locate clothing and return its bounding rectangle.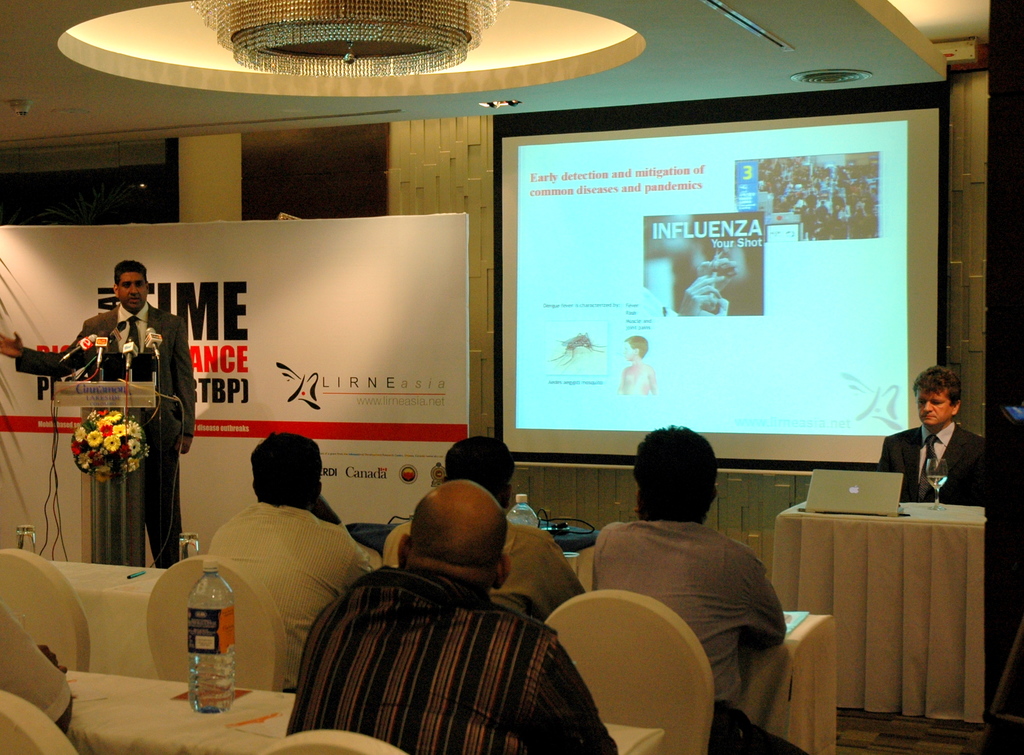
<box>182,467,371,705</box>.
